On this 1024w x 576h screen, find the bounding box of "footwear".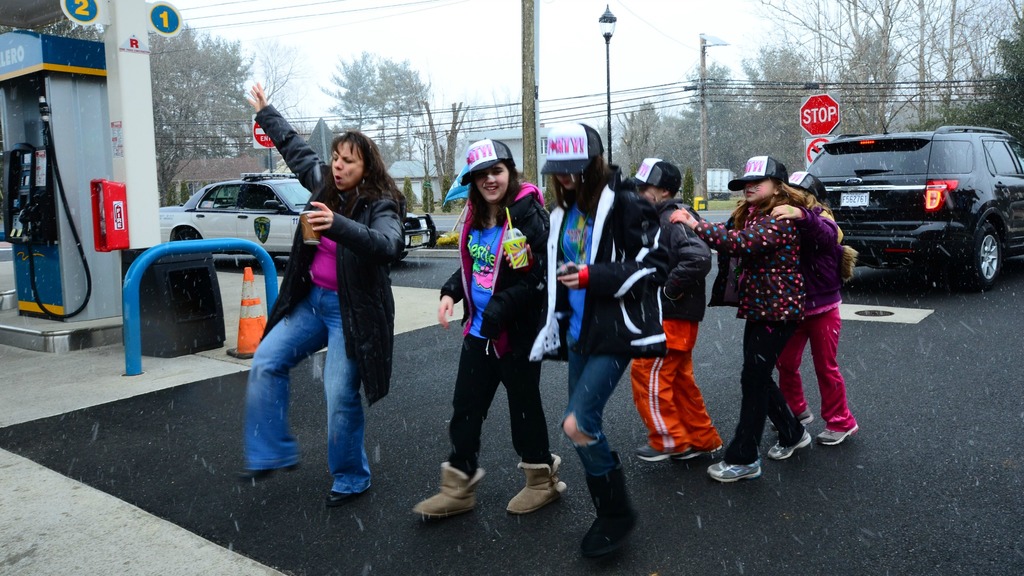
Bounding box: bbox=(635, 443, 673, 466).
